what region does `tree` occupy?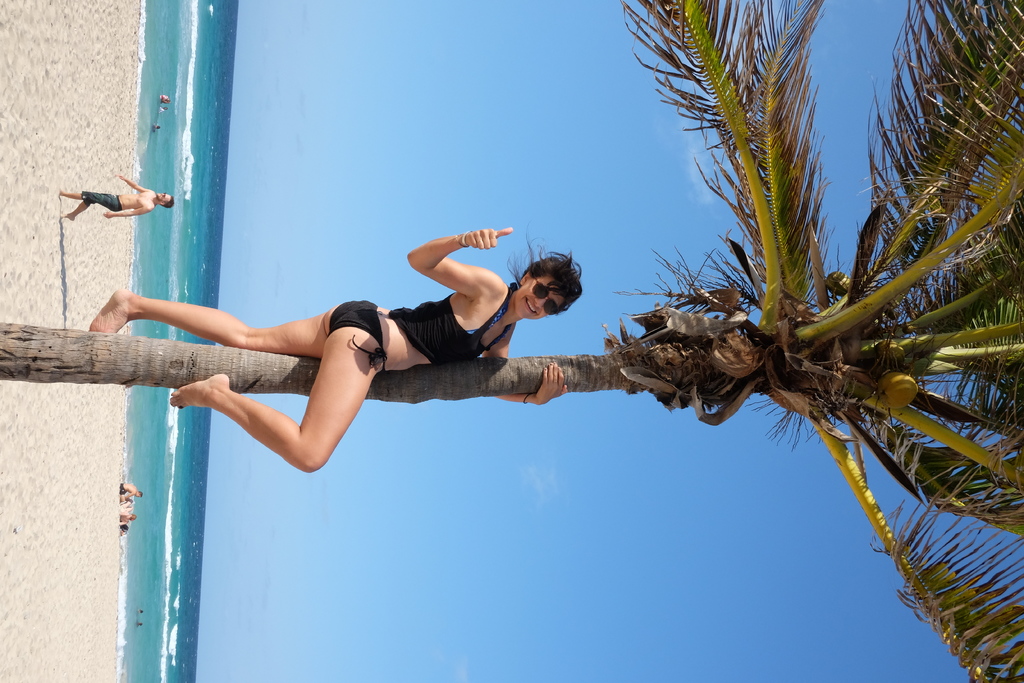
box(118, 21, 1023, 628).
